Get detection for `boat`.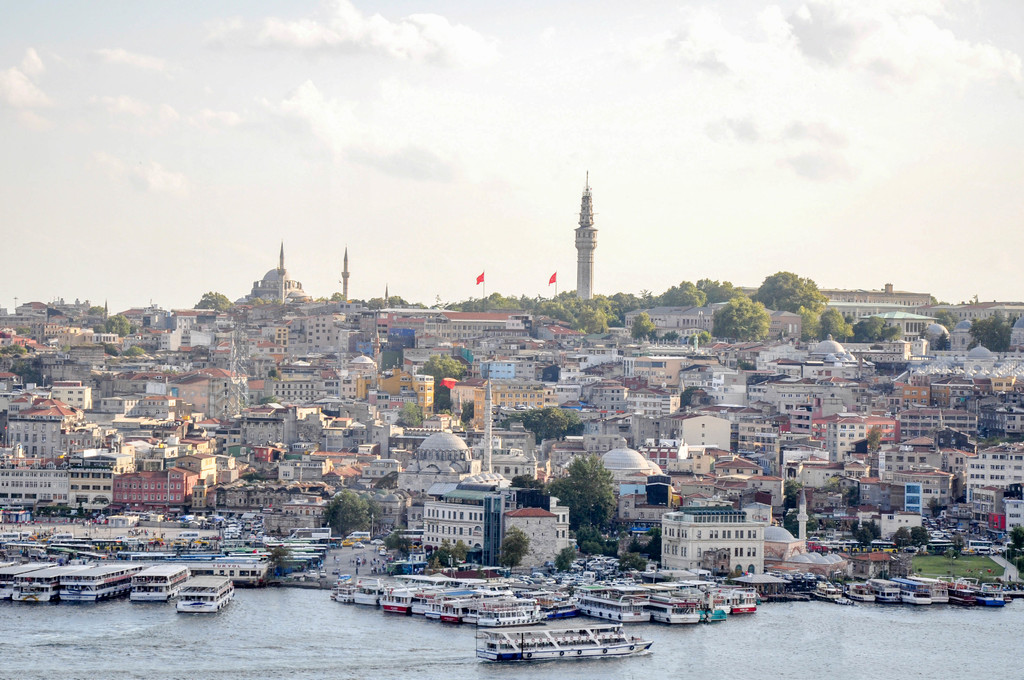
Detection: x1=0 y1=552 x2=44 y2=604.
